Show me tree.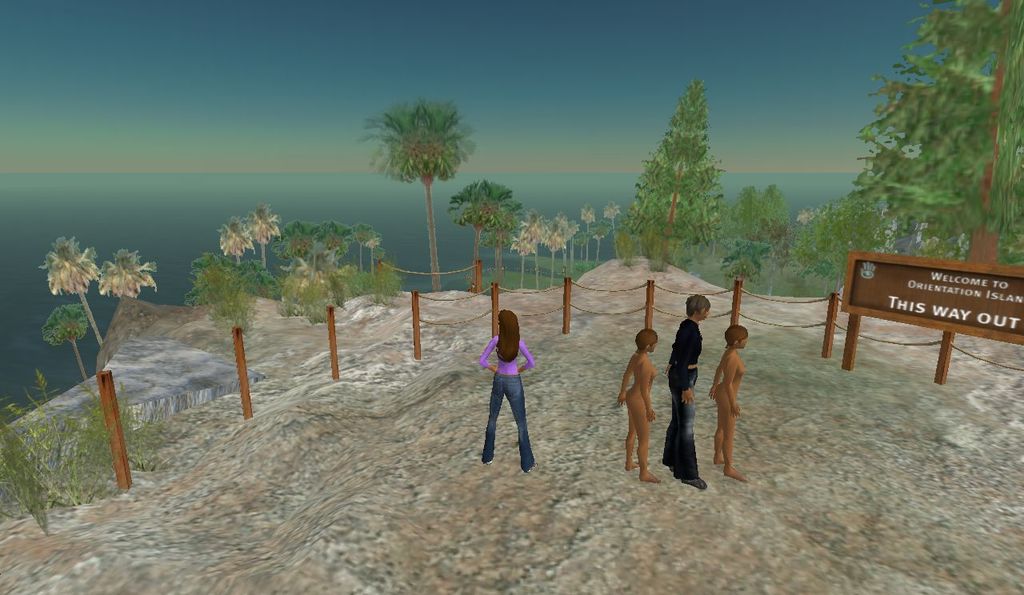
tree is here: <box>42,292,88,388</box>.
